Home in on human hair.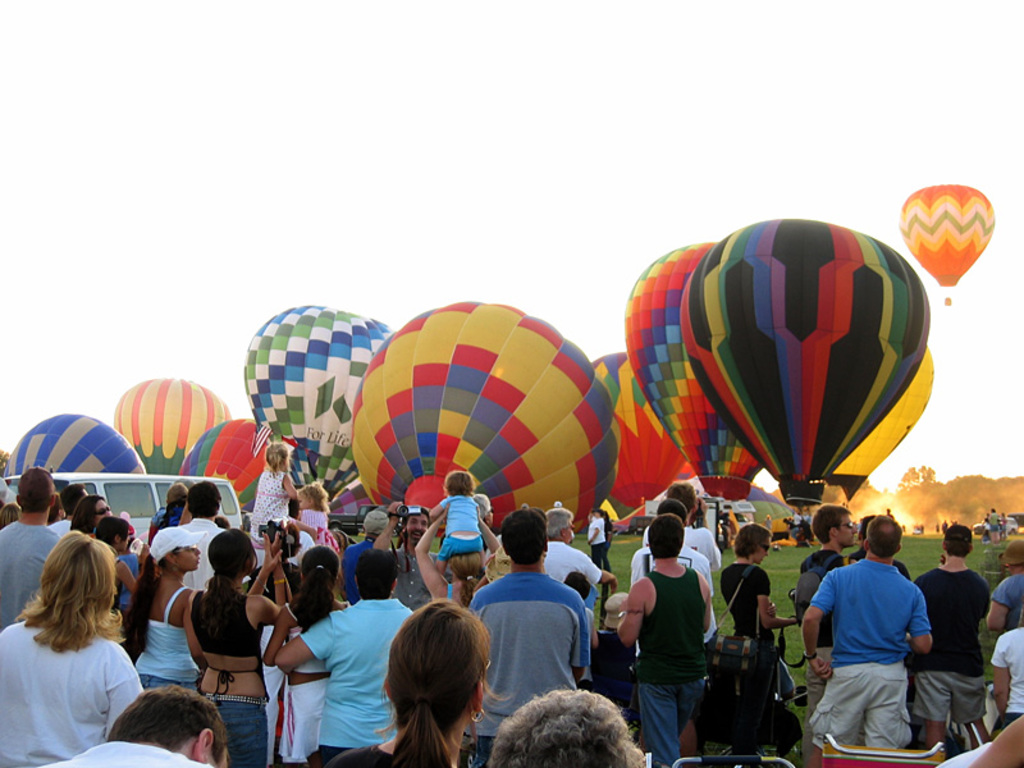
Homed in at <region>471, 493, 492, 521</region>.
